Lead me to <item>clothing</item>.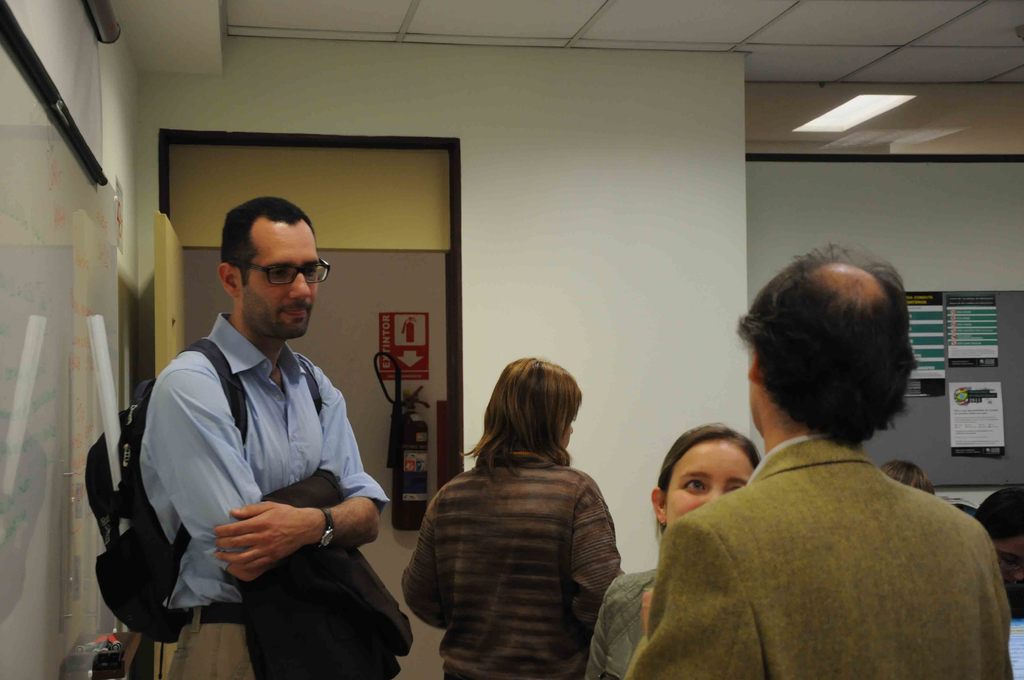
Lead to rect(390, 421, 609, 679).
